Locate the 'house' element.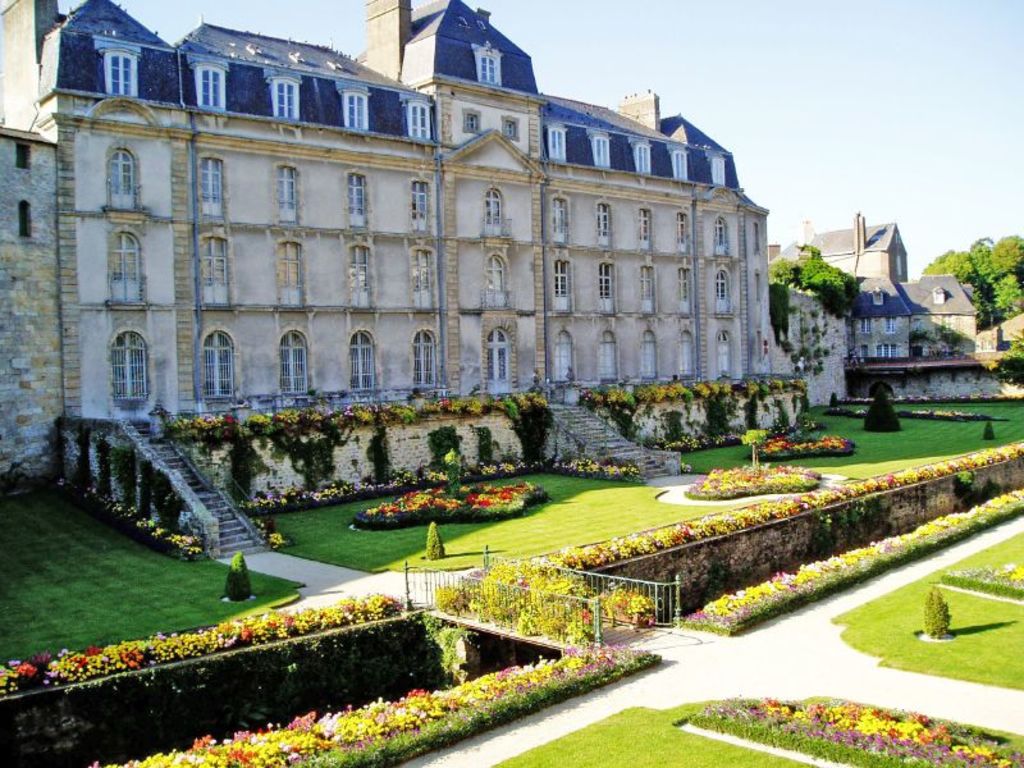
Element bbox: detection(3, 0, 776, 562).
